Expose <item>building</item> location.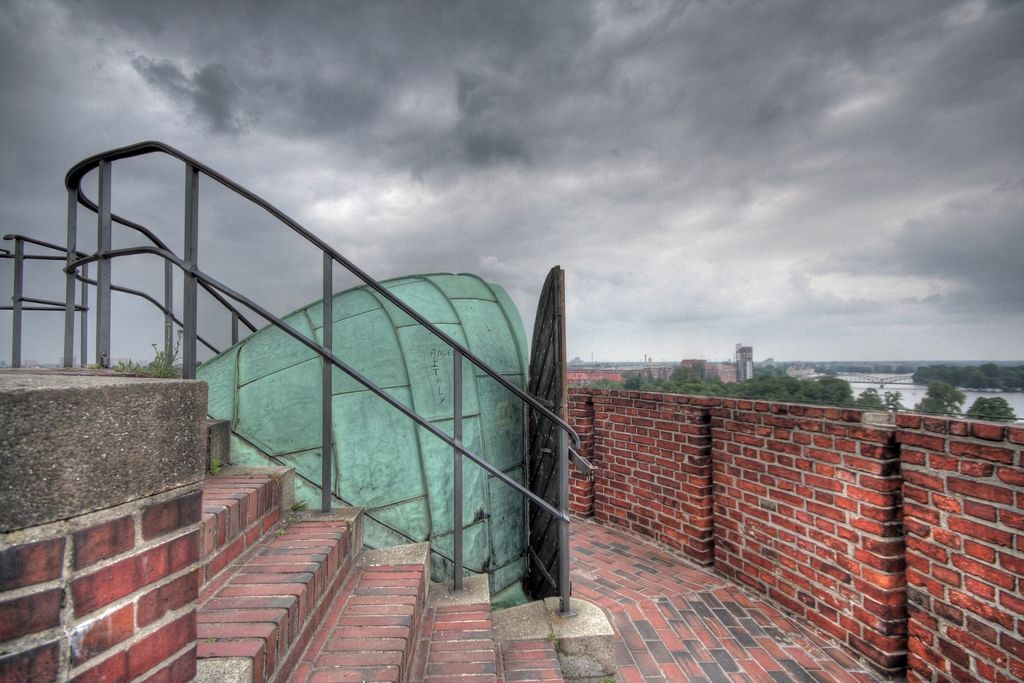
Exposed at detection(0, 135, 1023, 682).
